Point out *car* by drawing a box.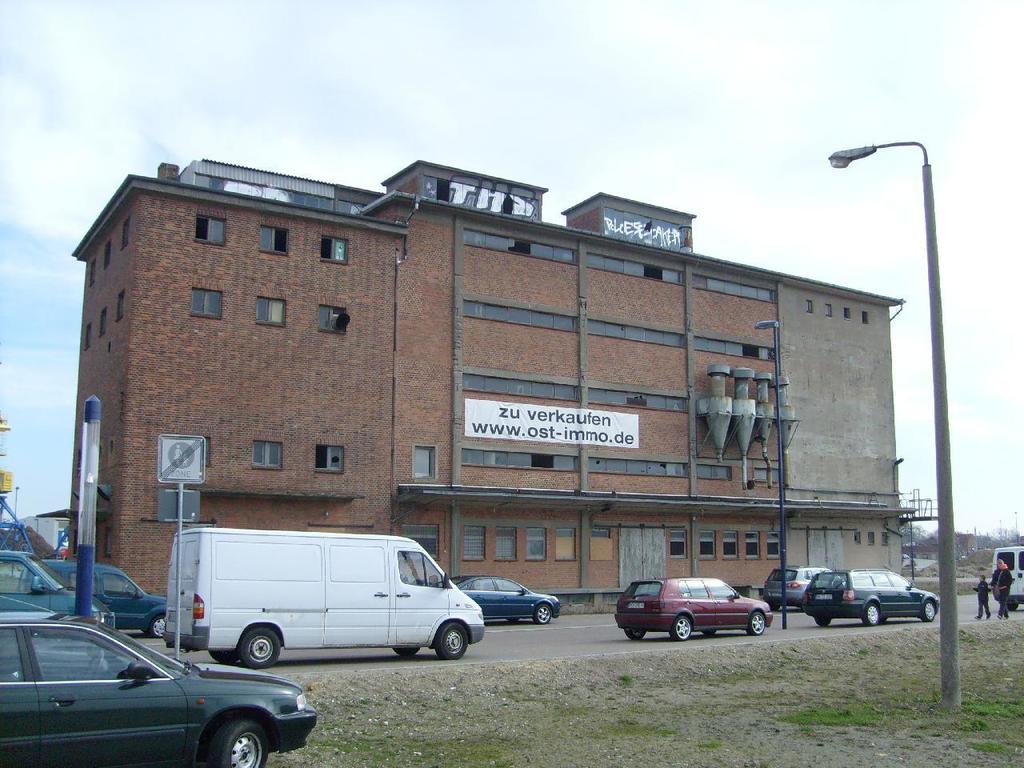
617 575 770 641.
